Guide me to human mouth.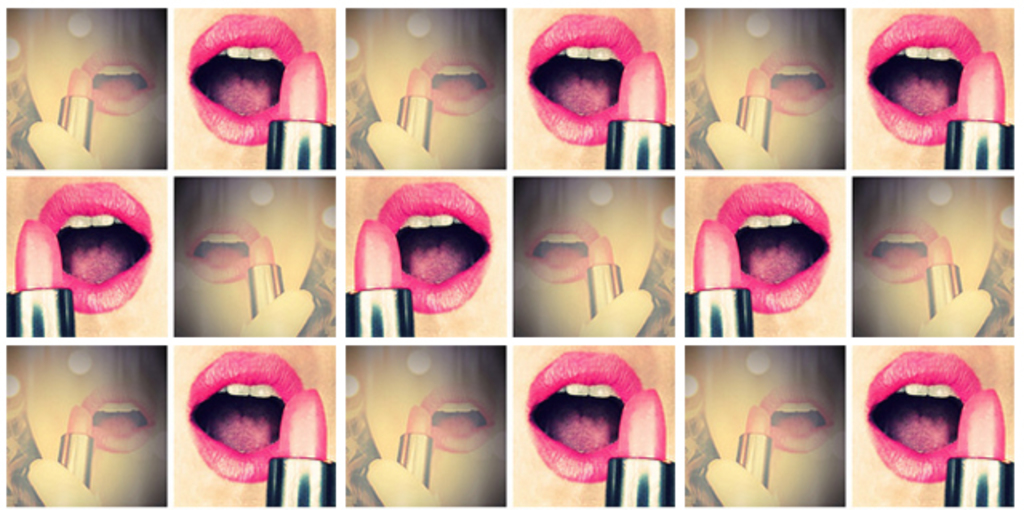
Guidance: bbox(178, 217, 274, 280).
